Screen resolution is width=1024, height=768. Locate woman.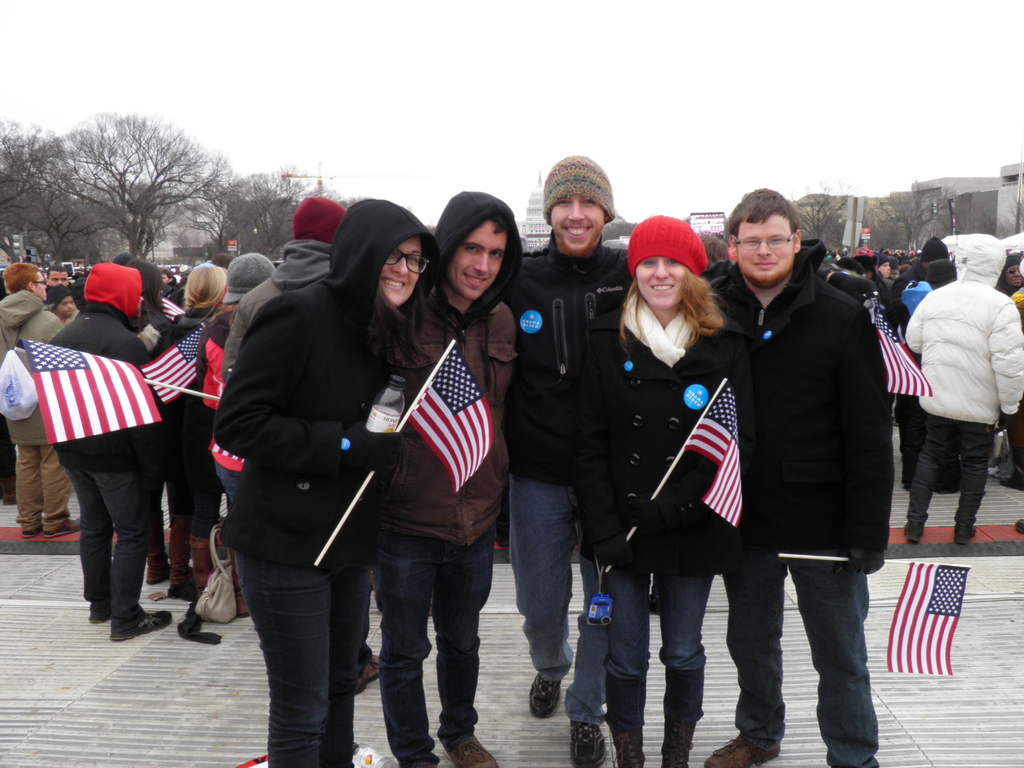
bbox(213, 196, 429, 762).
